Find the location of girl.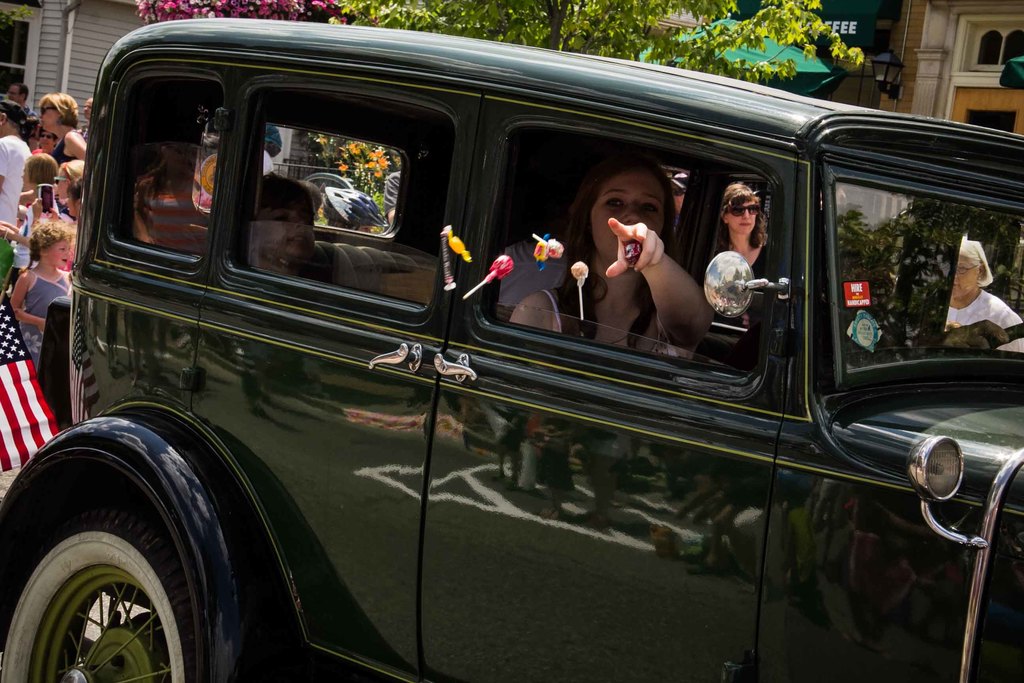
Location: 505/160/717/375.
